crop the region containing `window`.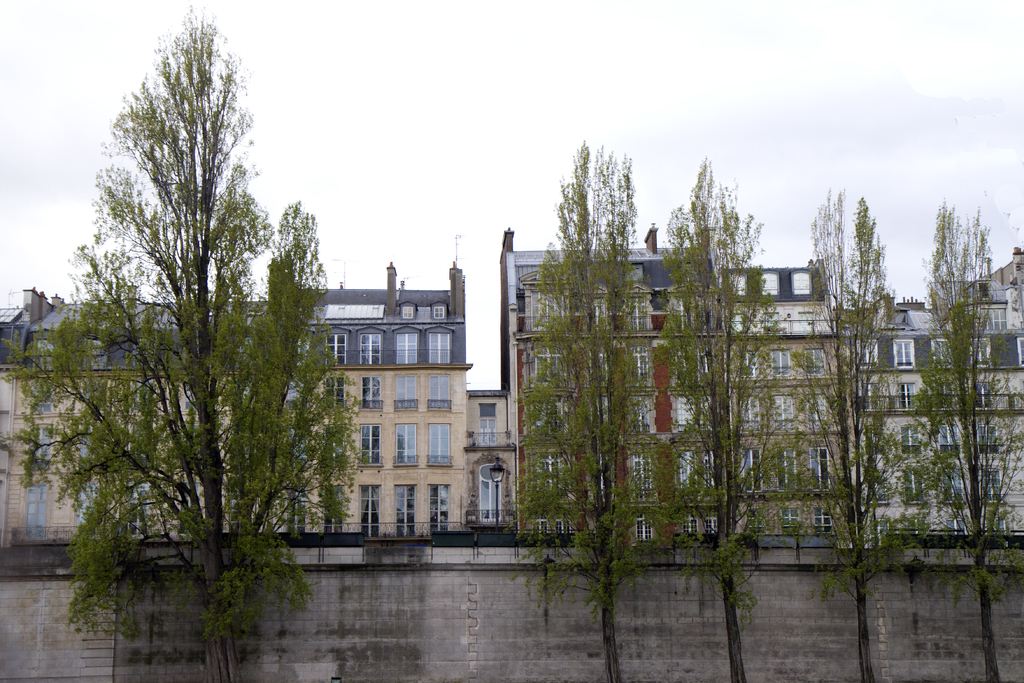
Crop region: [x1=358, y1=331, x2=380, y2=368].
